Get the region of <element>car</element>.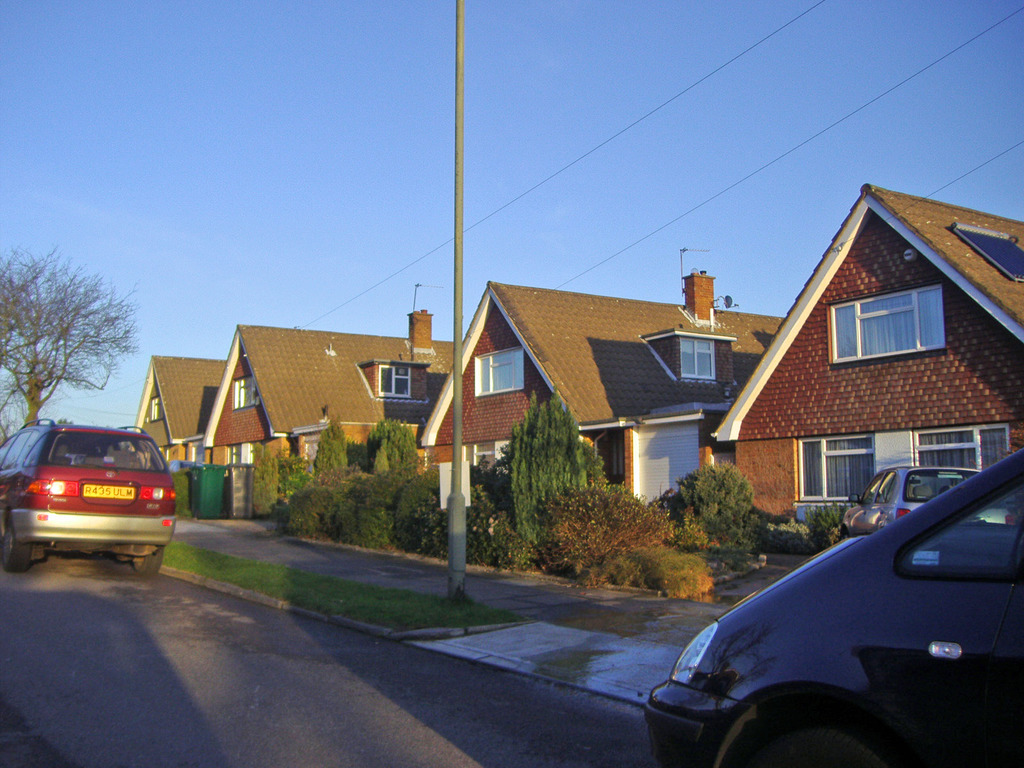
BBox(840, 461, 1003, 540).
